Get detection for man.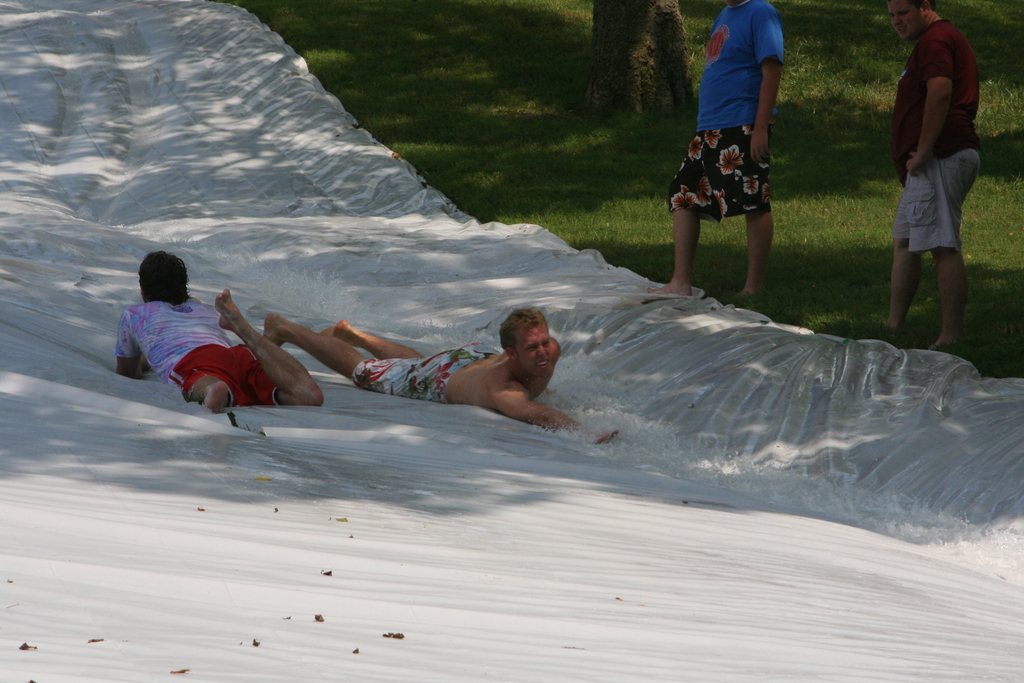
Detection: 649/0/785/303.
